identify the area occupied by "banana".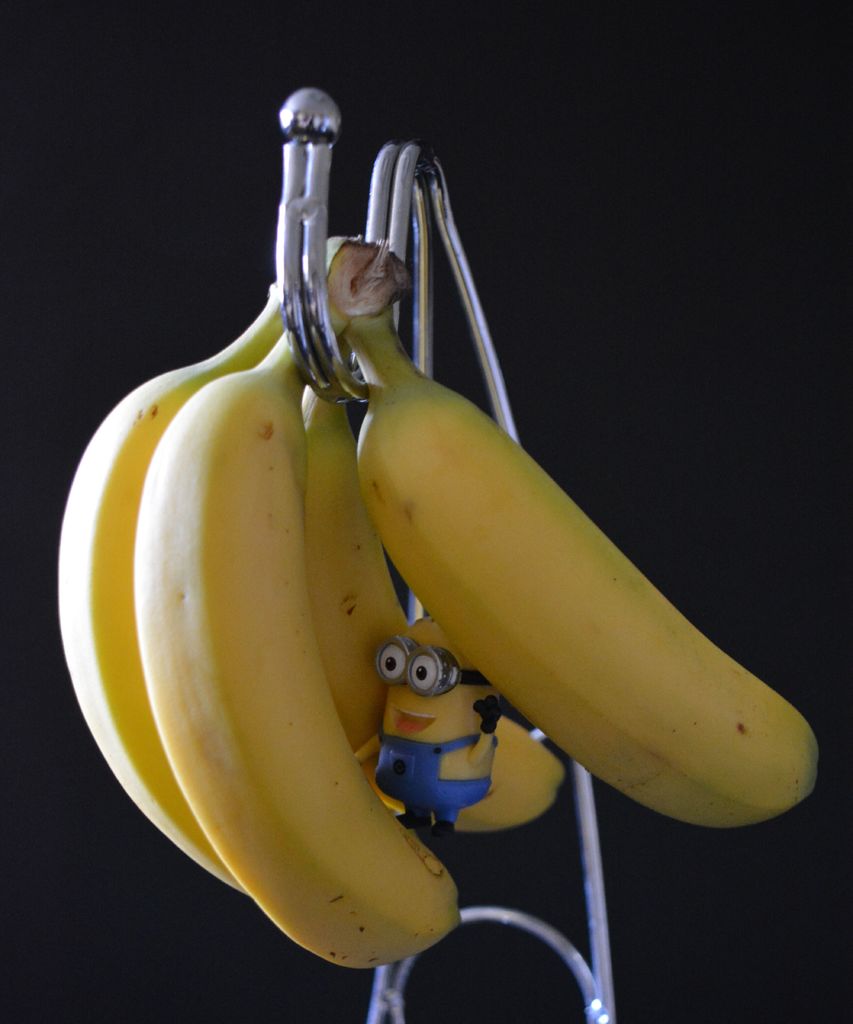
Area: <region>310, 344, 411, 813</region>.
